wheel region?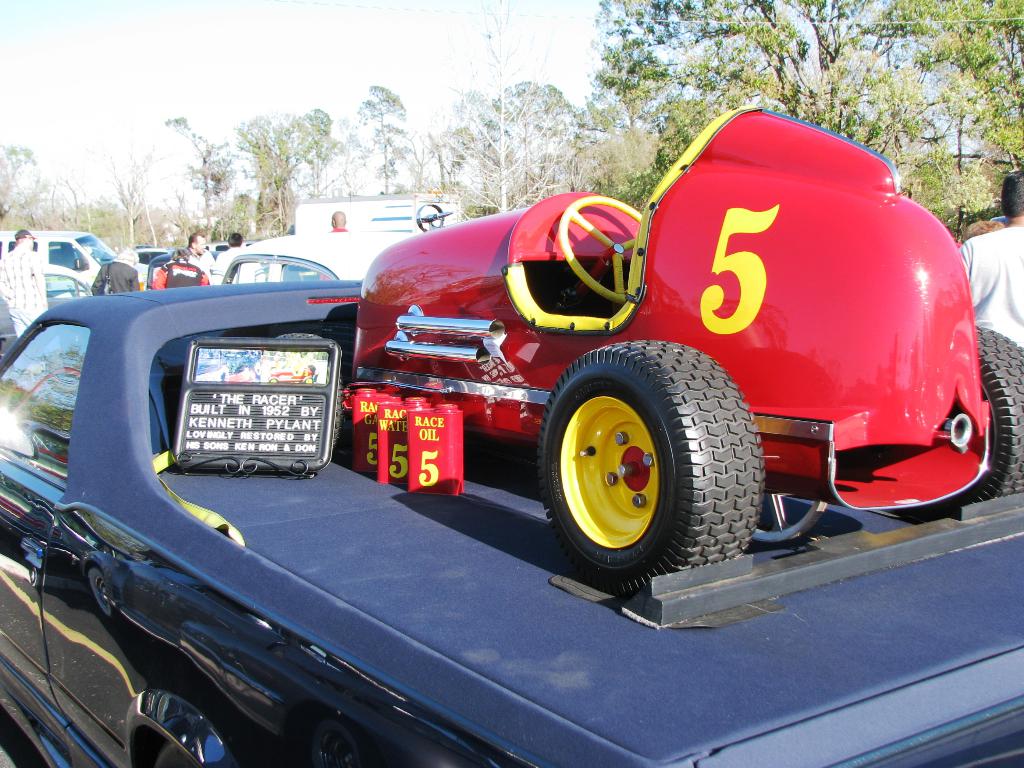
region(897, 322, 1023, 527)
